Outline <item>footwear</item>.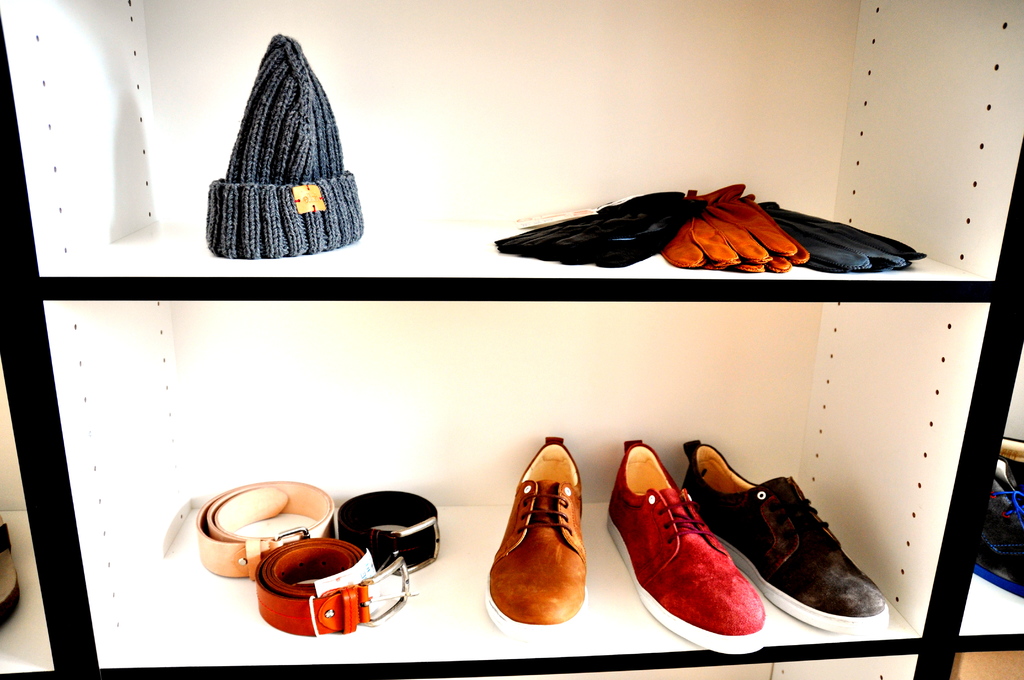
Outline: <box>675,435,895,636</box>.
